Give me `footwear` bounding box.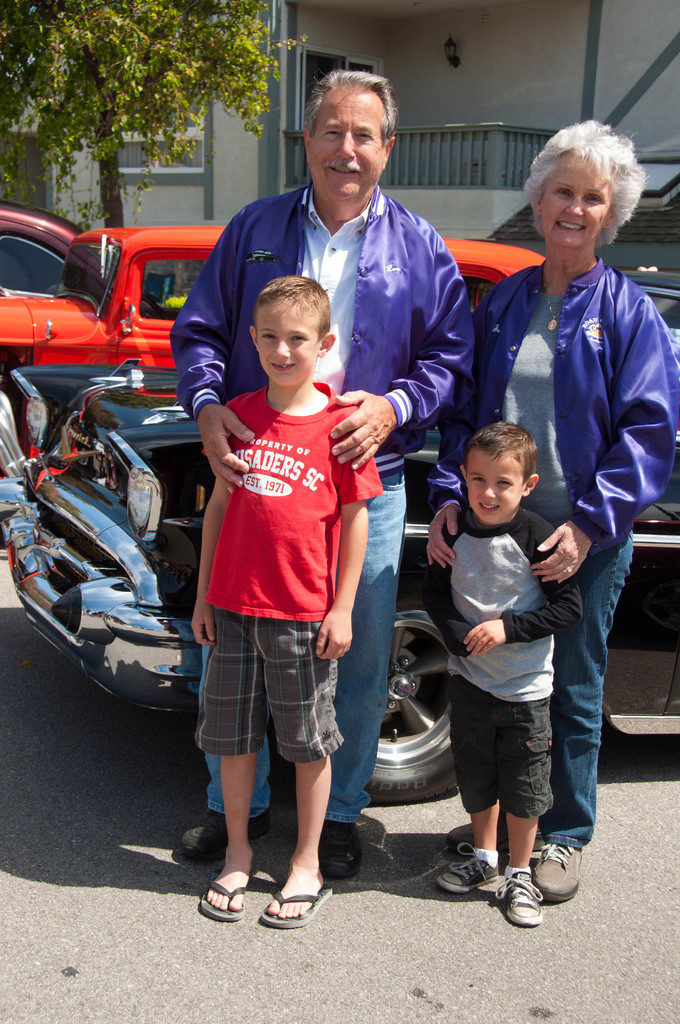
x1=196, y1=863, x2=247, y2=921.
